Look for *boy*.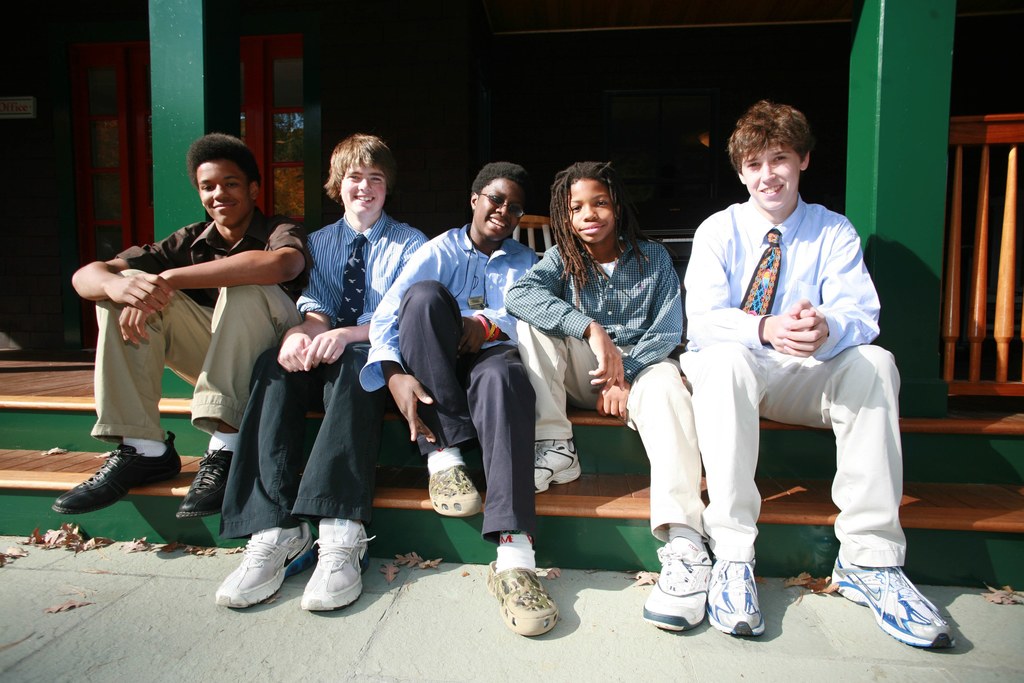
Found: bbox=[44, 126, 318, 523].
